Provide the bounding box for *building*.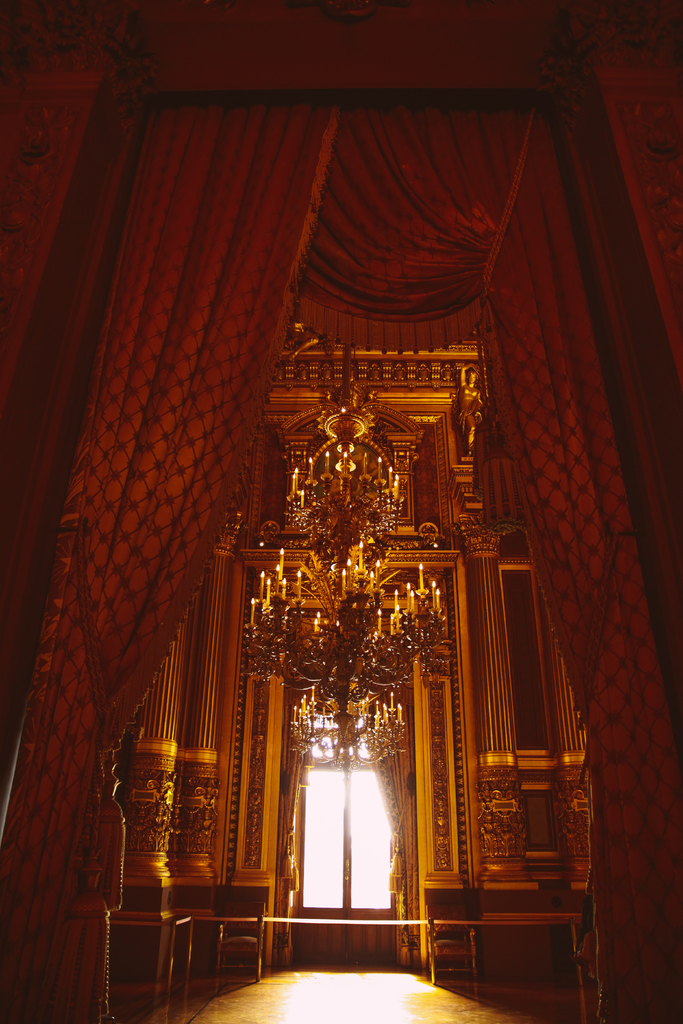
BBox(0, 0, 682, 1023).
